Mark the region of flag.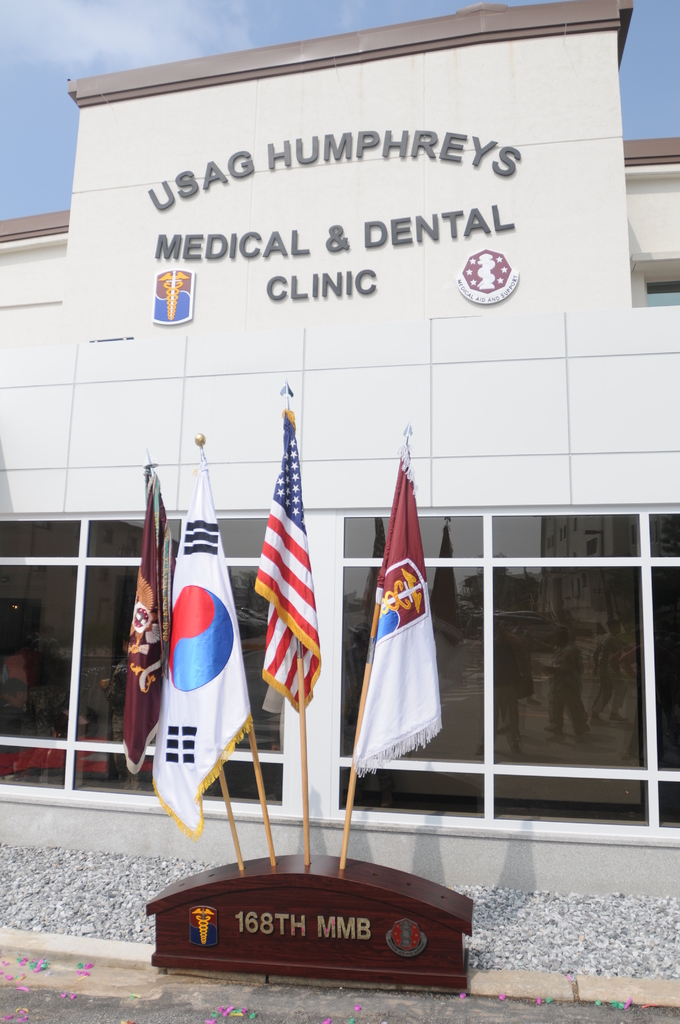
Region: bbox=[242, 397, 326, 717].
